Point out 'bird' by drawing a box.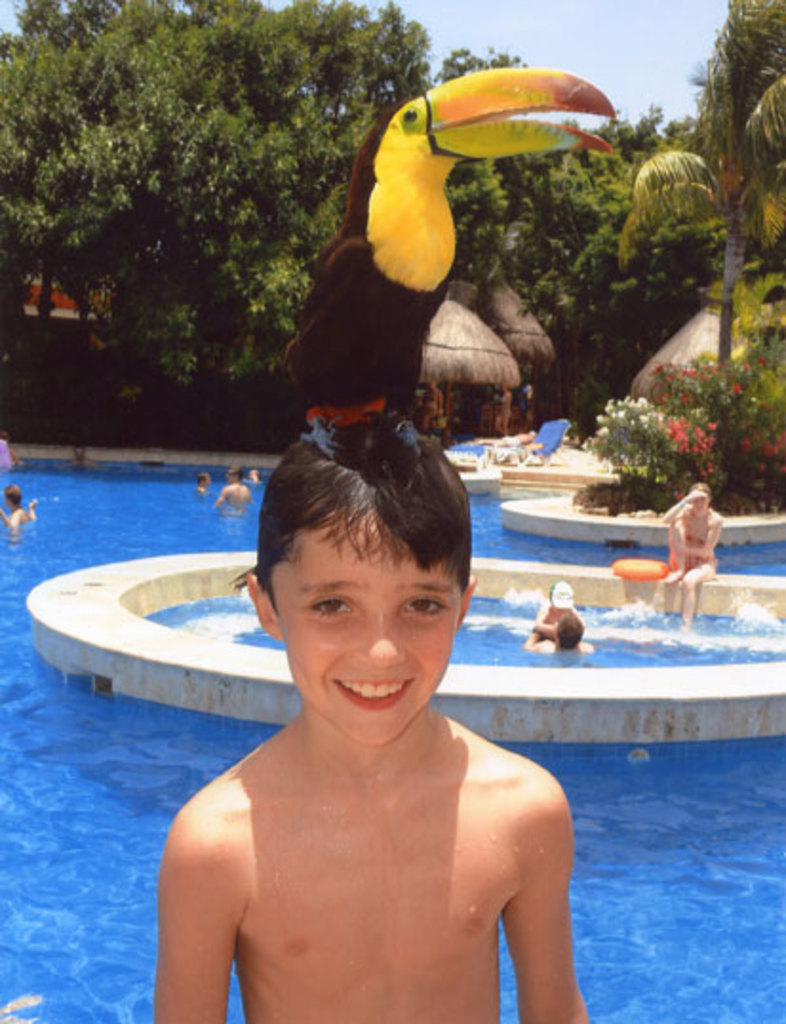
[x1=284, y1=61, x2=619, y2=457].
